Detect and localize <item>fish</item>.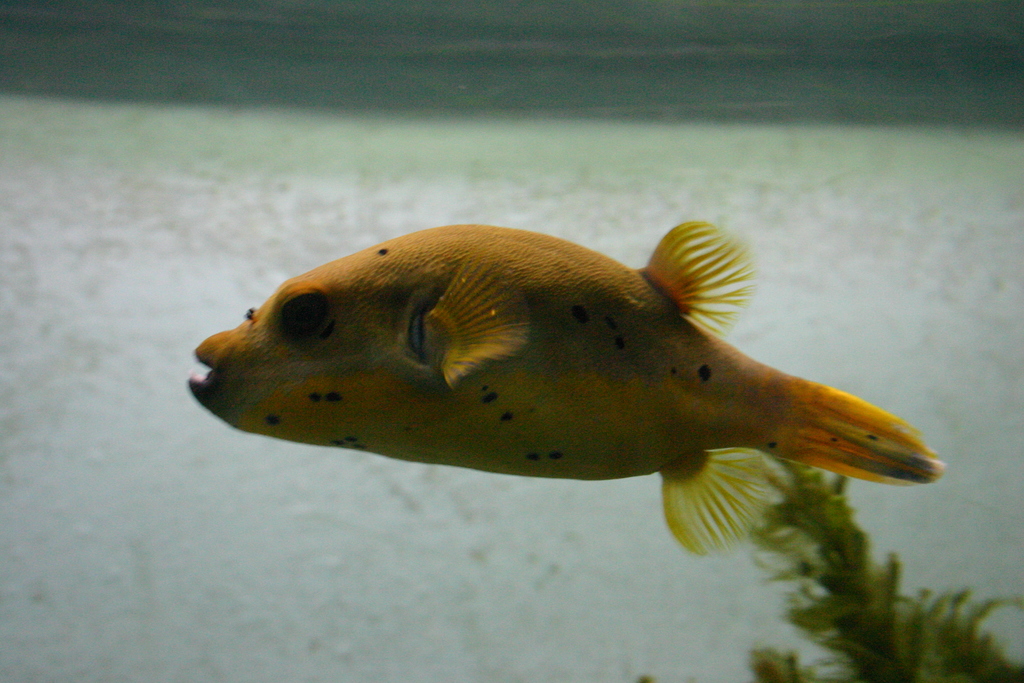
Localized at 188,220,947,561.
